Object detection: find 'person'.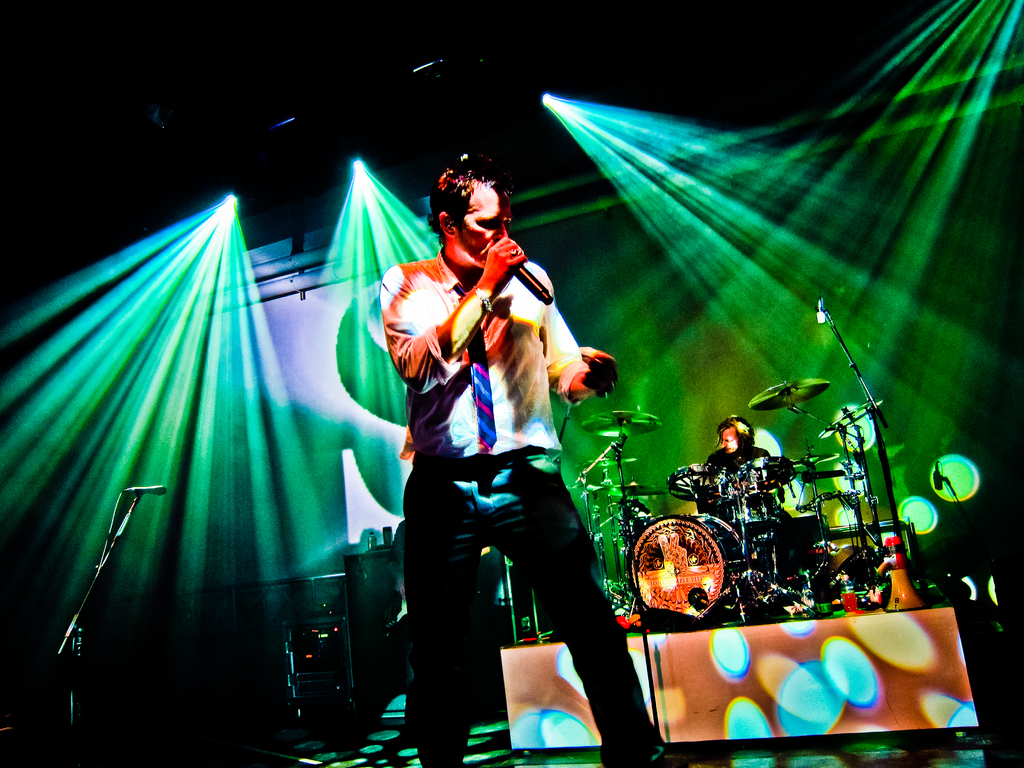
(x1=694, y1=410, x2=788, y2=526).
